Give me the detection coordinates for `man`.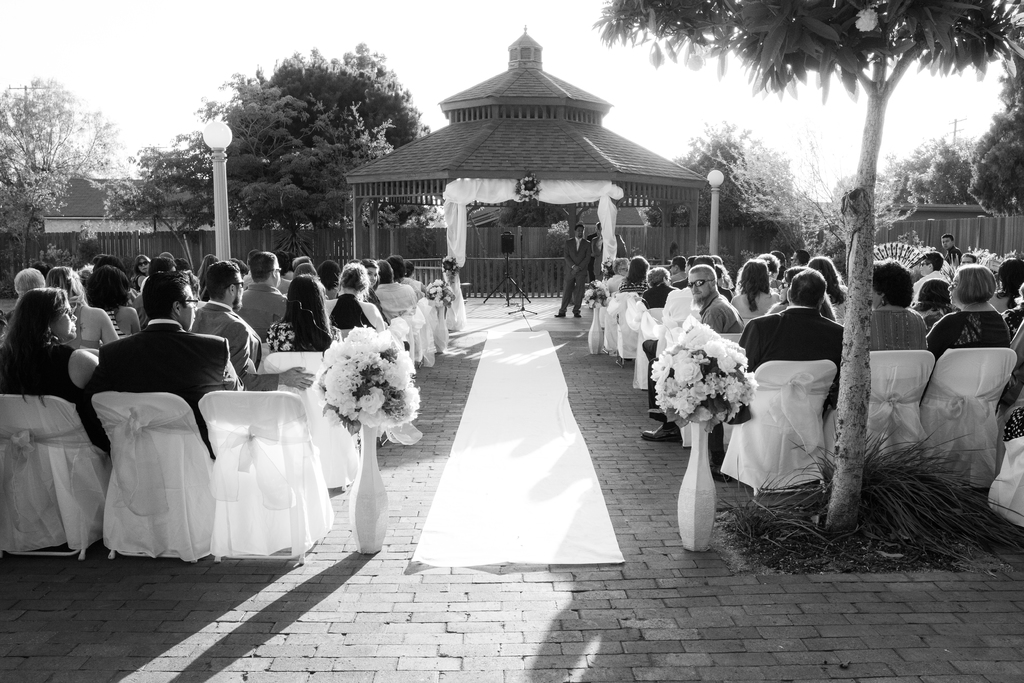
locate(915, 253, 952, 309).
